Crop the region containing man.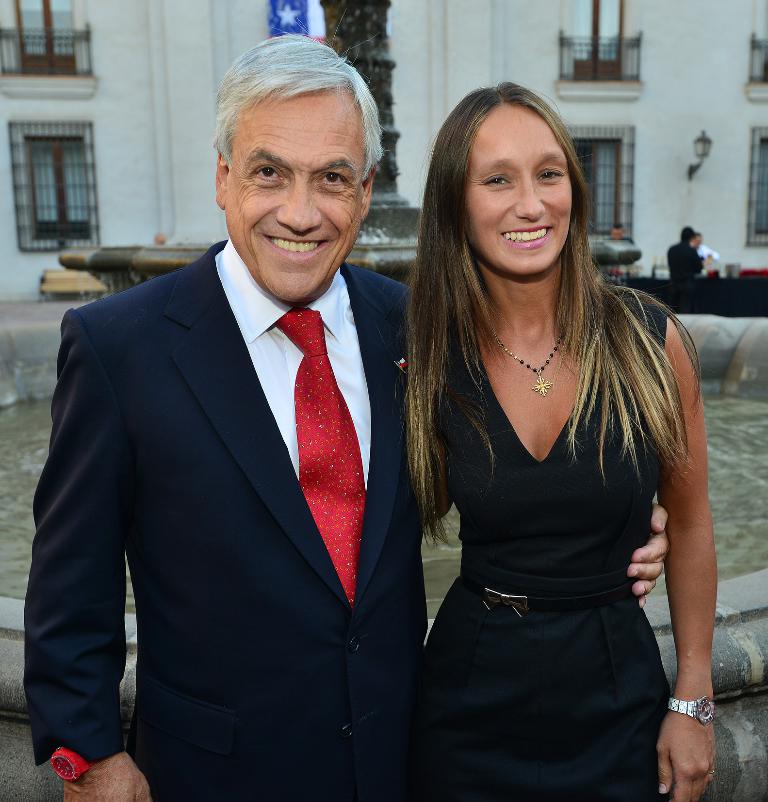
Crop region: (x1=698, y1=230, x2=722, y2=275).
